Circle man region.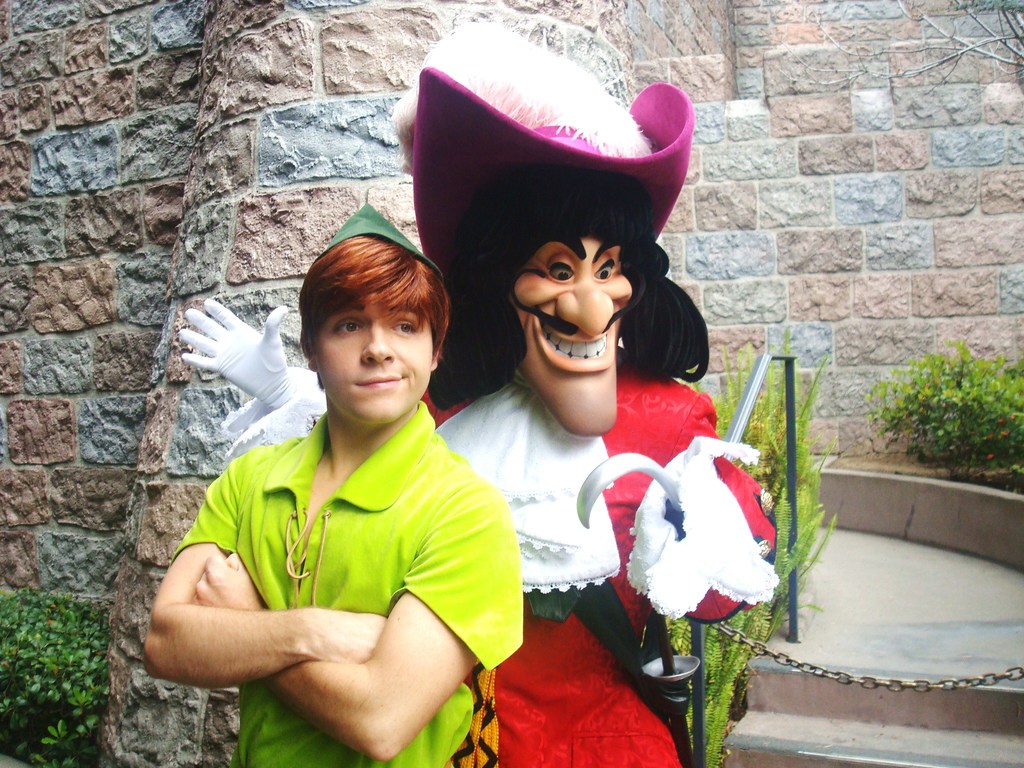
Region: x1=179 y1=165 x2=768 y2=767.
